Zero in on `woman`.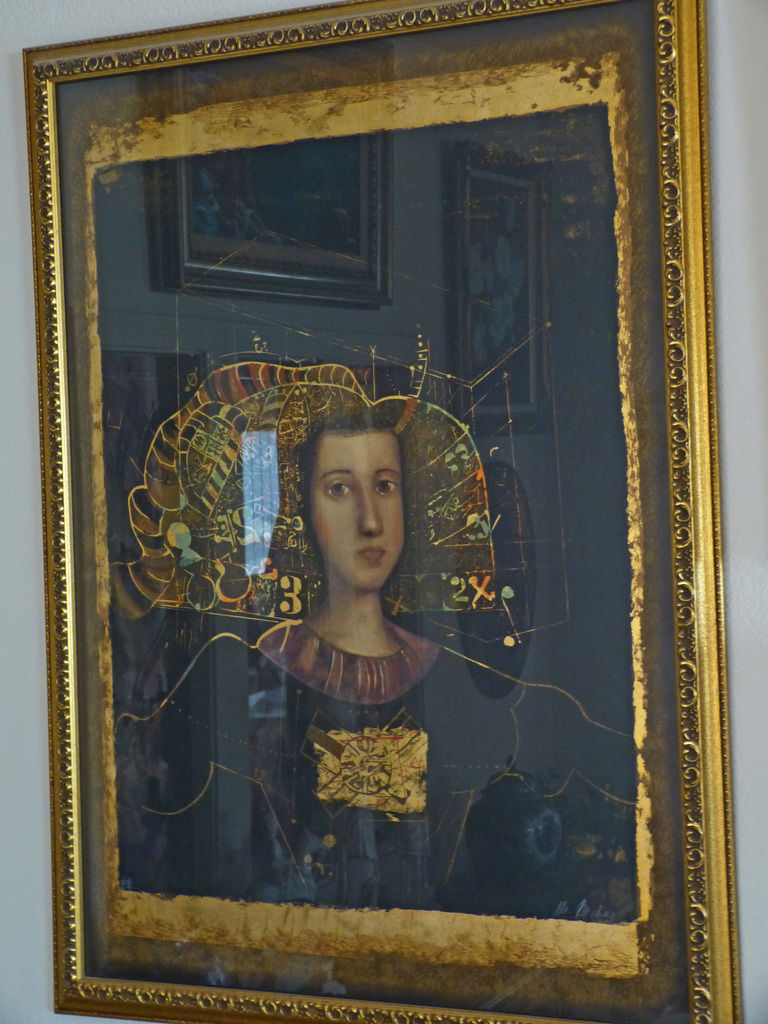
Zeroed in: [168,402,546,898].
